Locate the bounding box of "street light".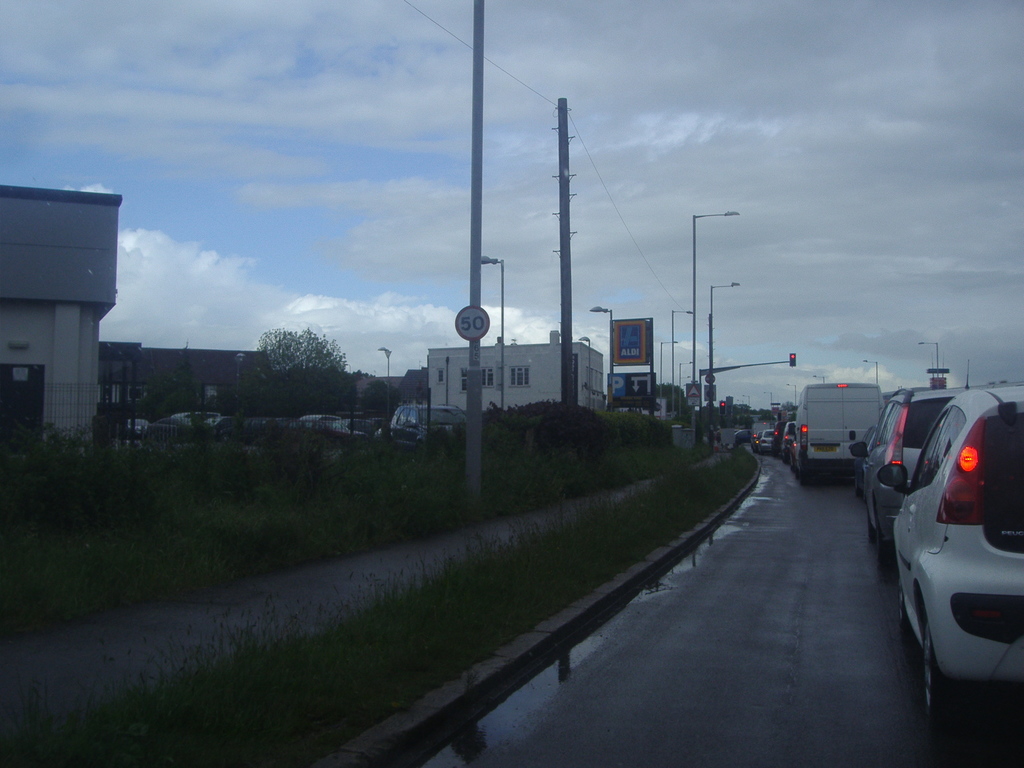
Bounding box: box=[586, 301, 612, 409].
